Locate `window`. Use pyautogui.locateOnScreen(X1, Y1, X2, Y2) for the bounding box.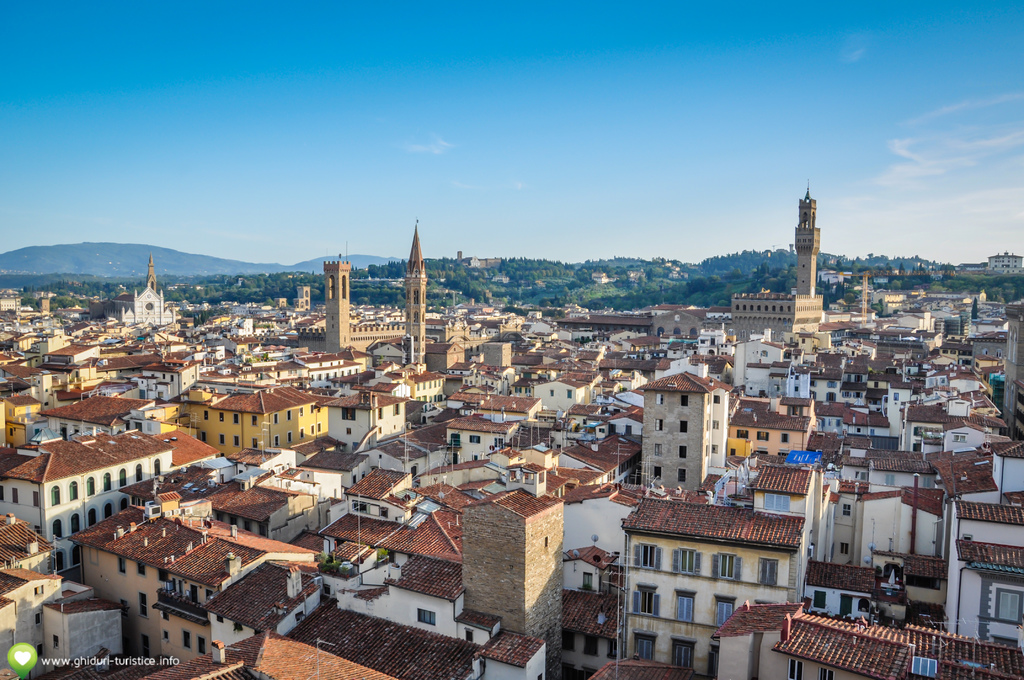
pyautogui.locateOnScreen(582, 574, 594, 590).
